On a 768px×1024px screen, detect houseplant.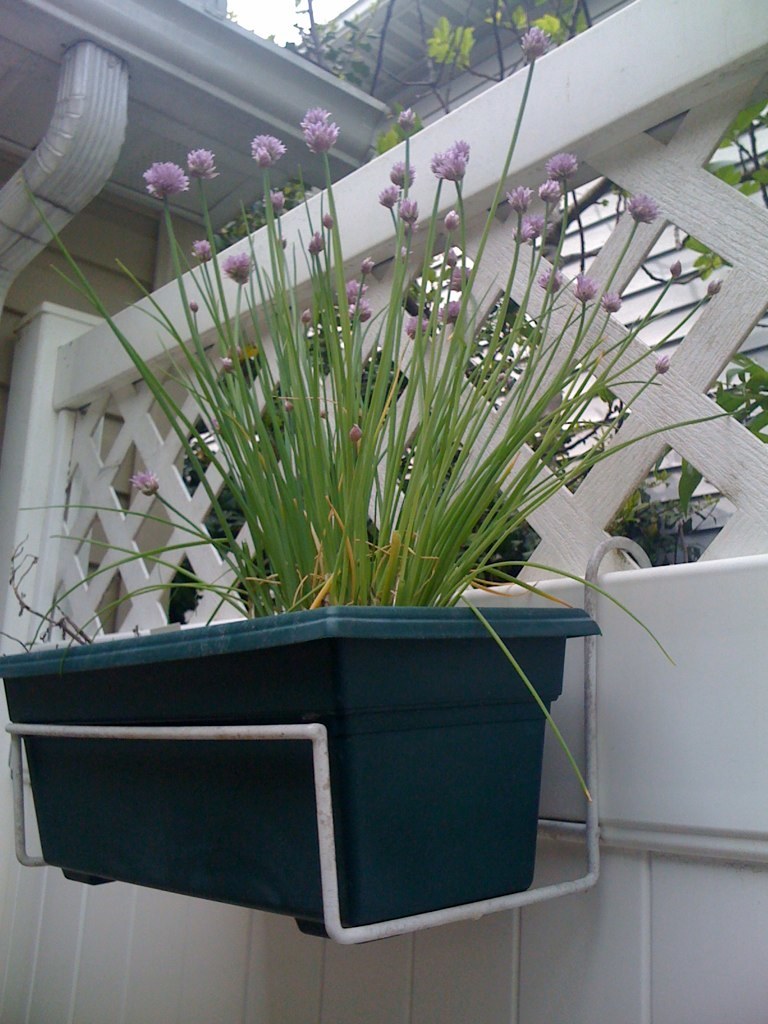
[x1=4, y1=112, x2=756, y2=926].
